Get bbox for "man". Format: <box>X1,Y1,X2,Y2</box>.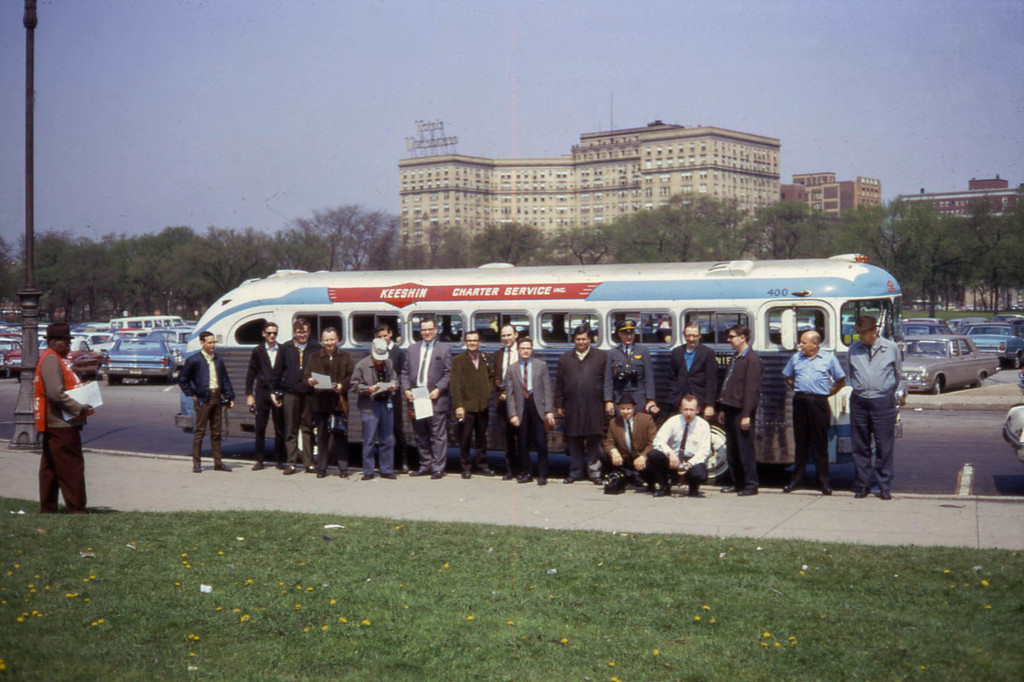
<box>33,322,93,512</box>.
